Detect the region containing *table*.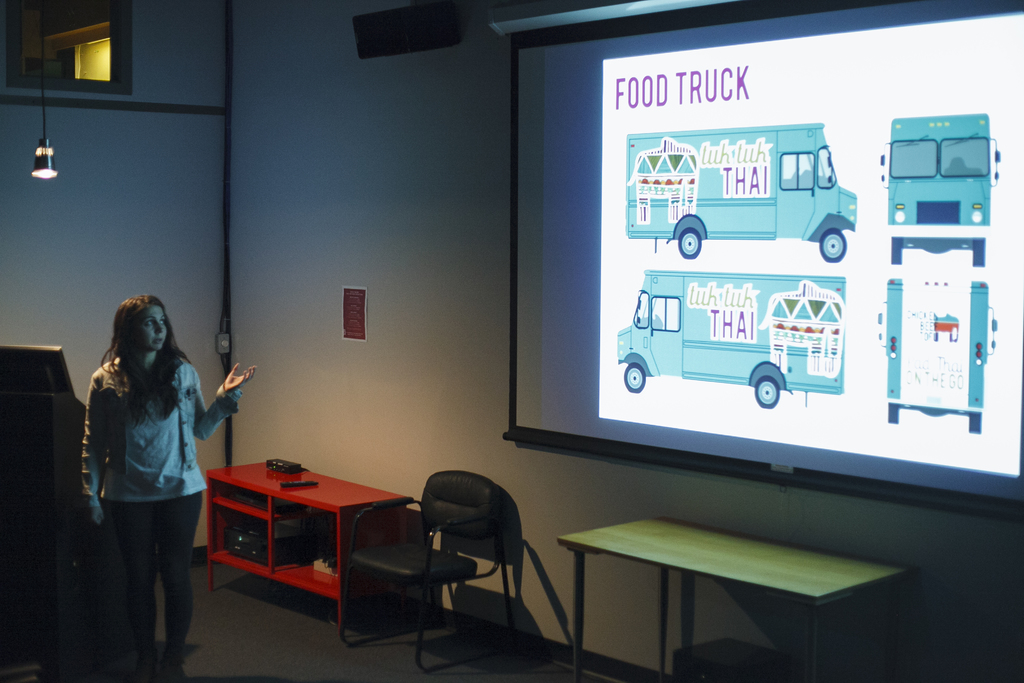
481,493,960,675.
